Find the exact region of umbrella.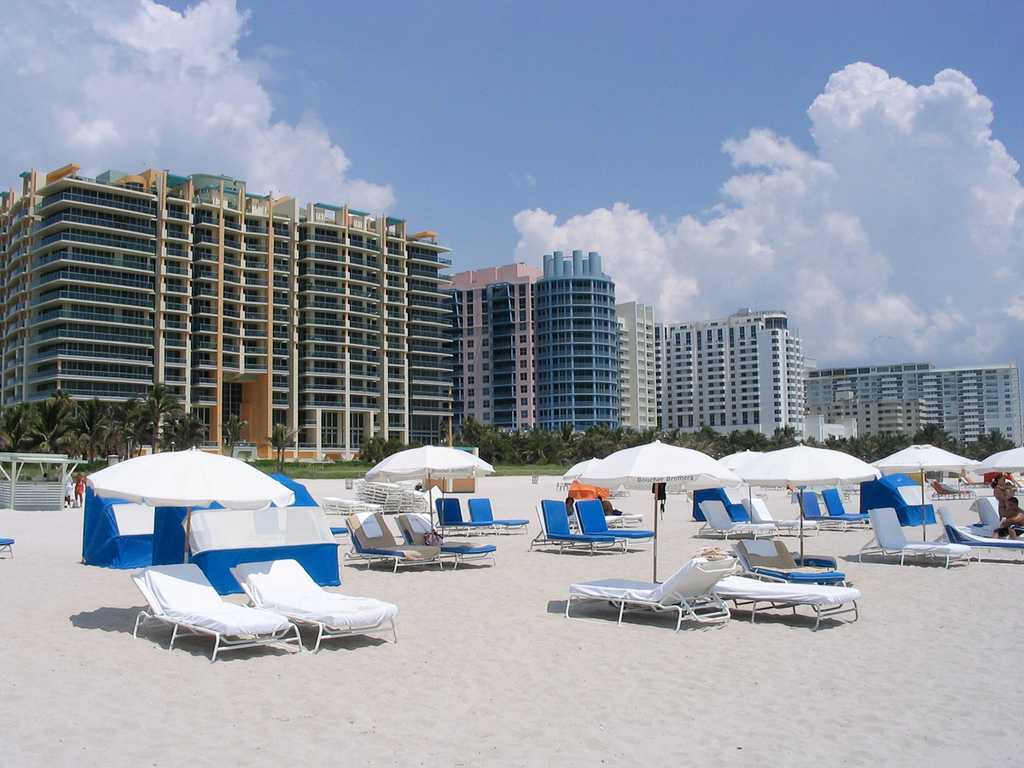
Exact region: <region>975, 450, 1023, 472</region>.
